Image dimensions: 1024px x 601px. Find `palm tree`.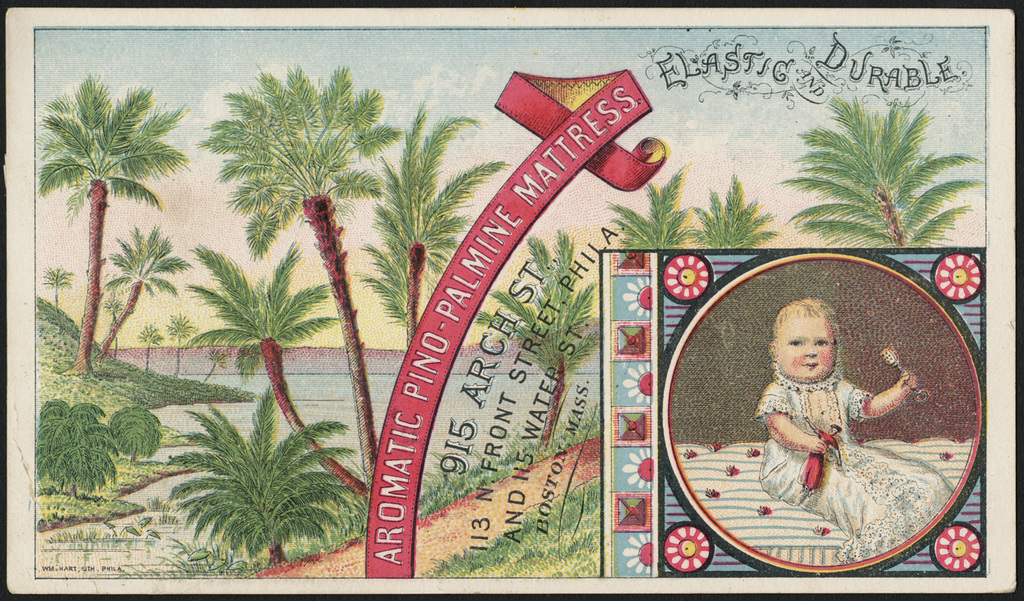
<bbox>208, 421, 347, 586</bbox>.
